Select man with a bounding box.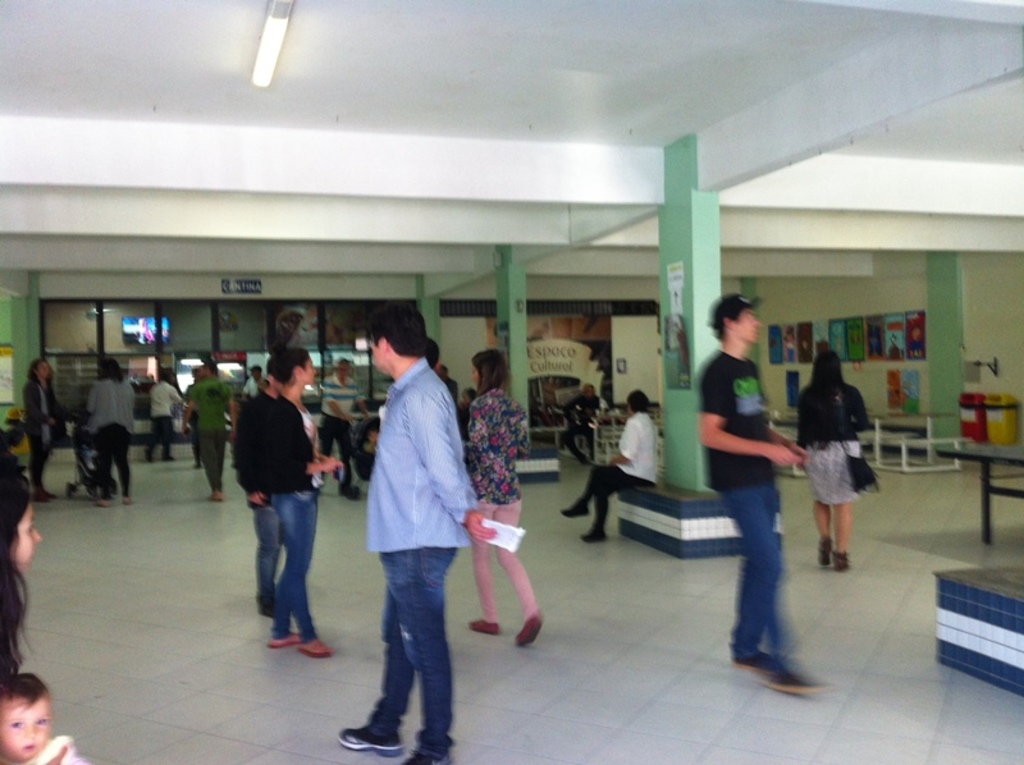
{"x1": 421, "y1": 339, "x2": 443, "y2": 371}.
